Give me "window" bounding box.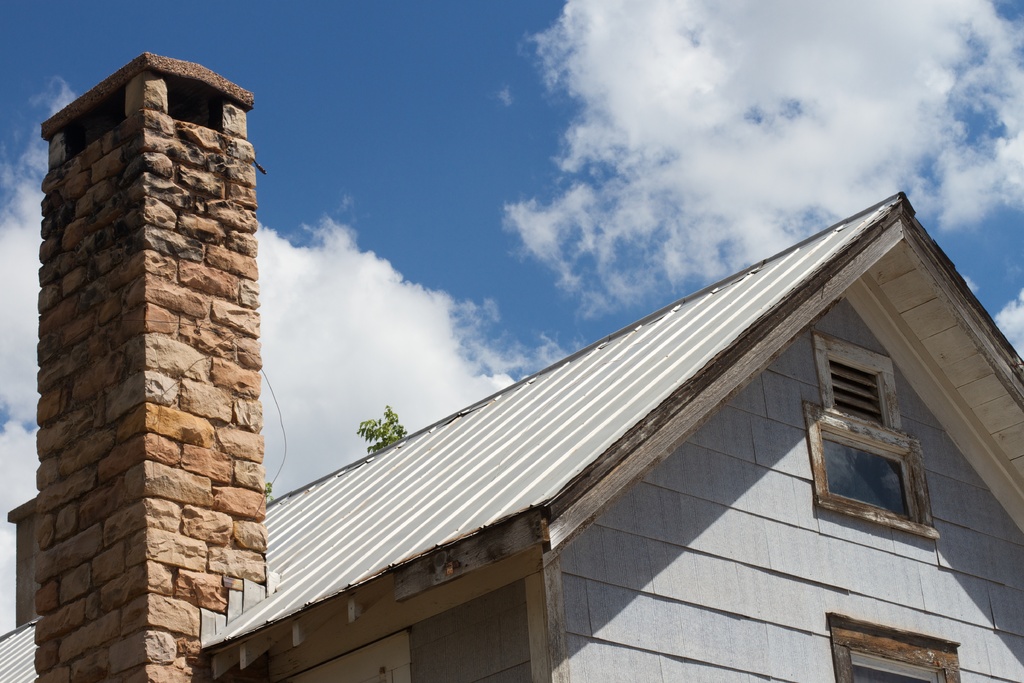
819, 334, 906, 434.
